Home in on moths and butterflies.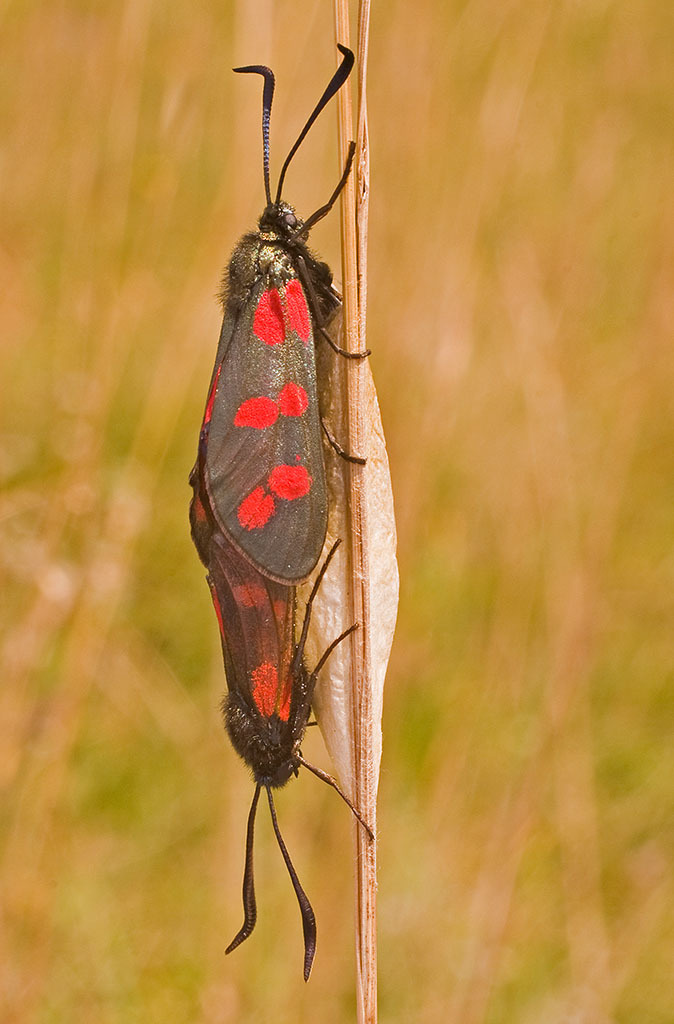
Homed in at <box>184,461,378,980</box>.
